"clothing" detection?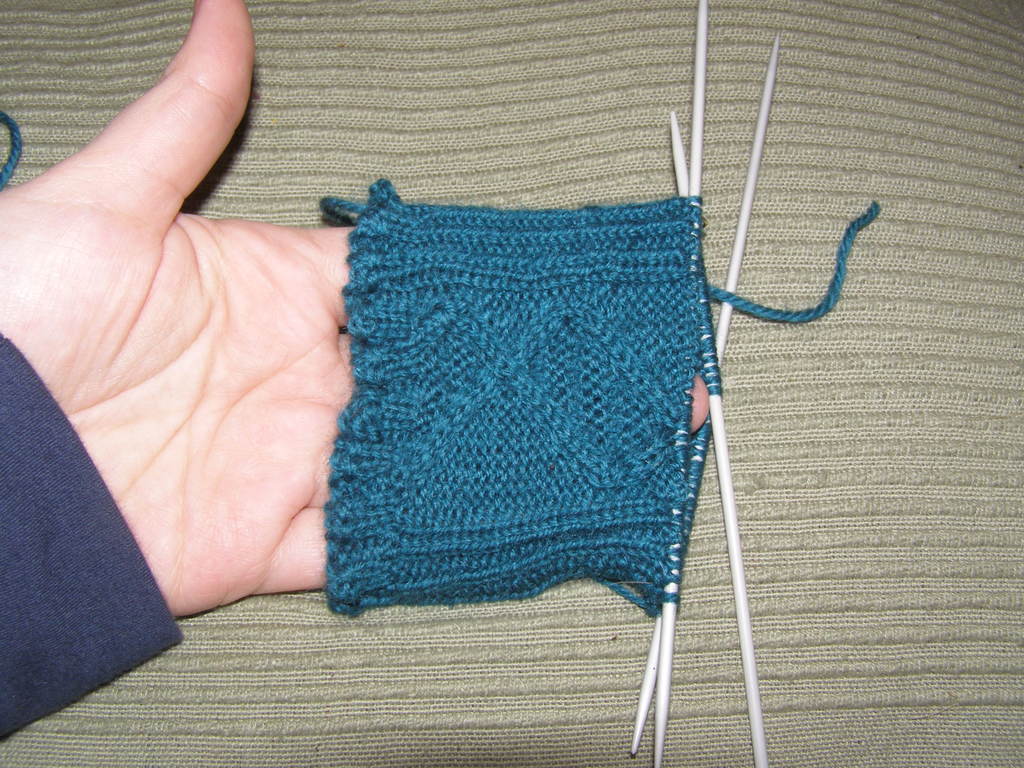
bbox(0, 331, 186, 746)
